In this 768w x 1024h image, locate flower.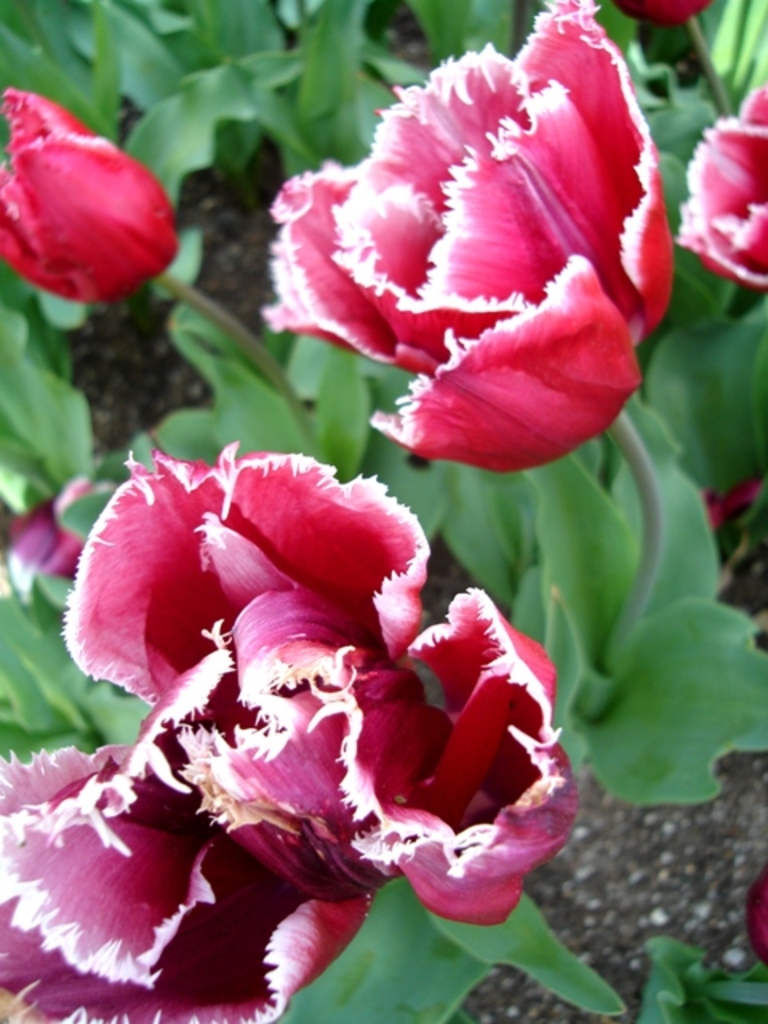
Bounding box: bbox=[0, 80, 187, 296].
